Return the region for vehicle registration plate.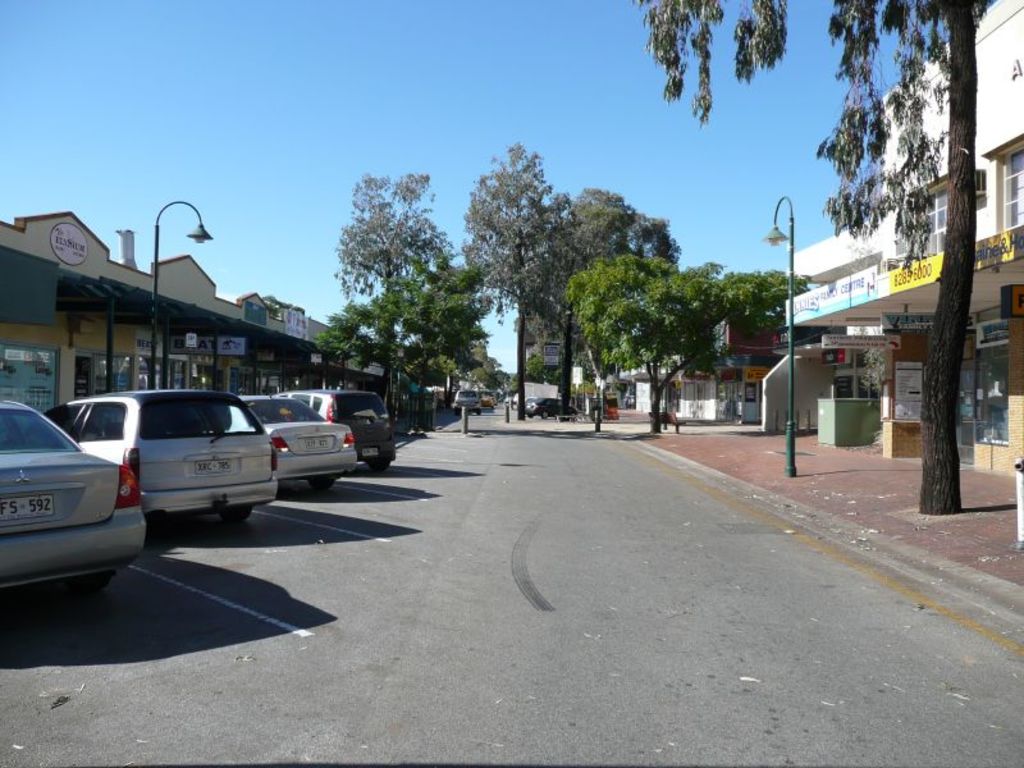
193:458:230:475.
